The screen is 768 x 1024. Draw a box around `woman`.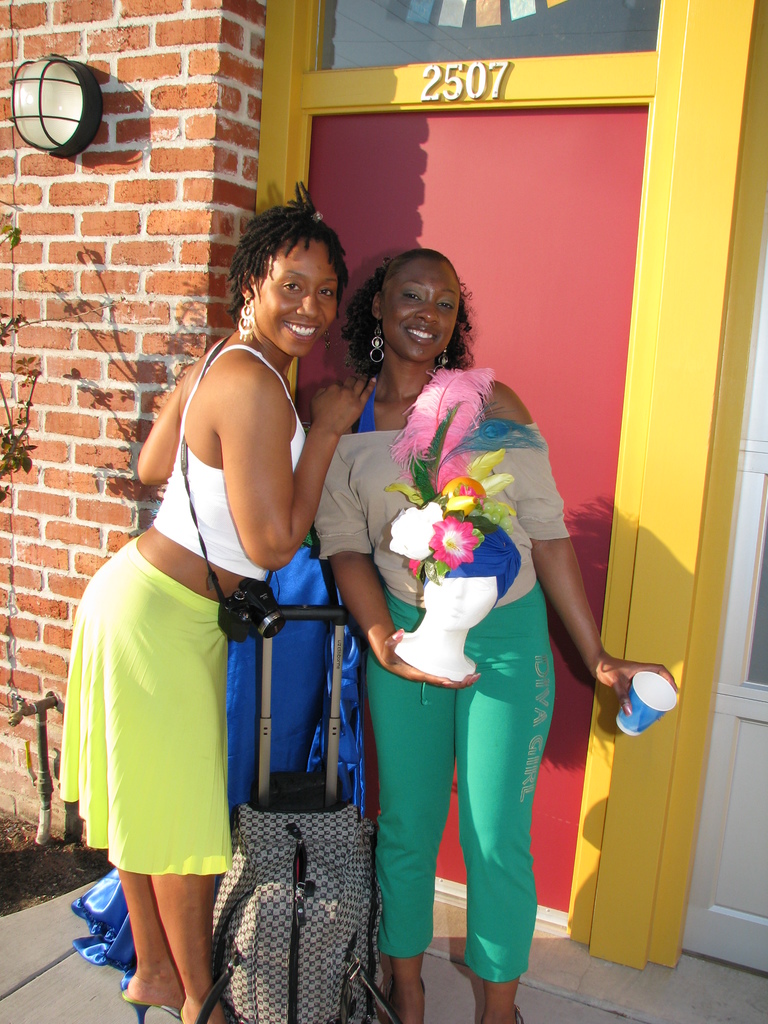
82, 202, 365, 1009.
